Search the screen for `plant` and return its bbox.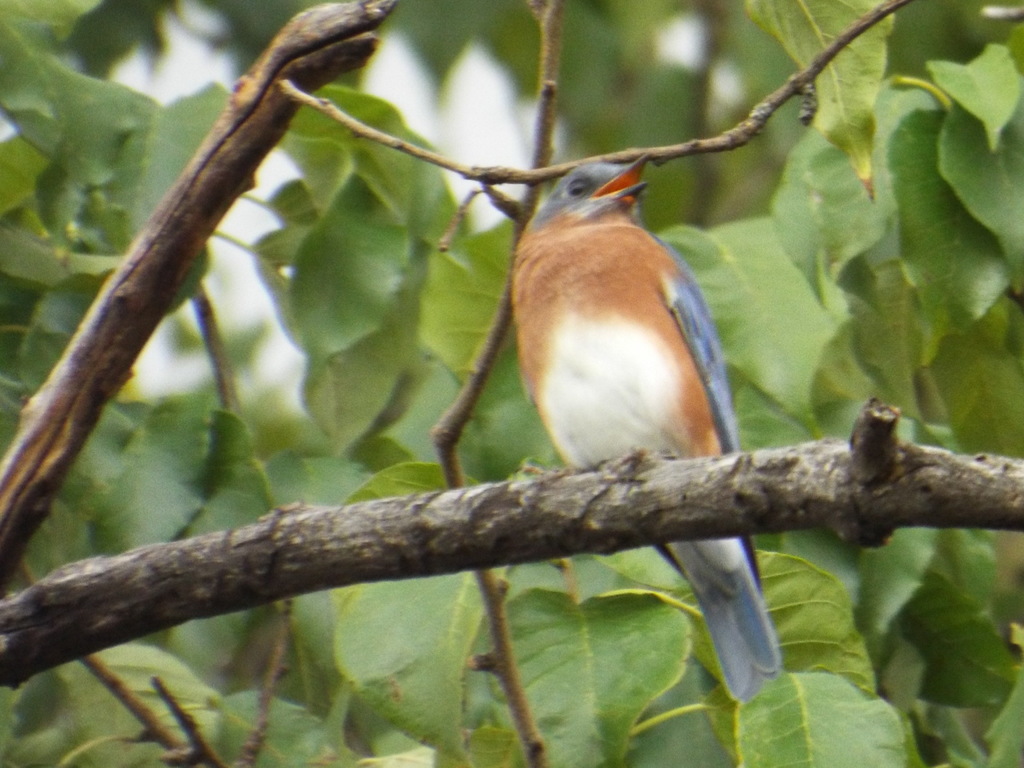
Found: [x1=0, y1=9, x2=1023, y2=767].
